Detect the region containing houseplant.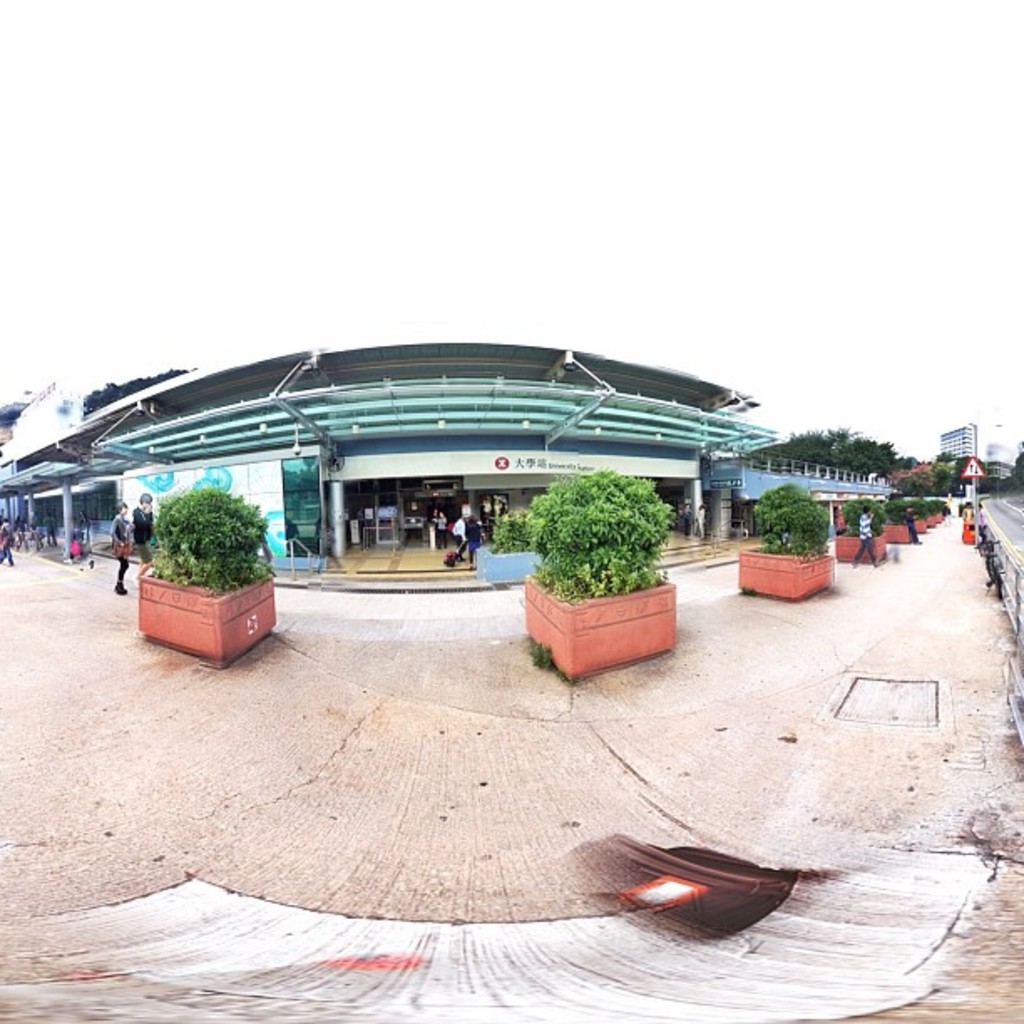
{"left": 517, "top": 460, "right": 679, "bottom": 679}.
